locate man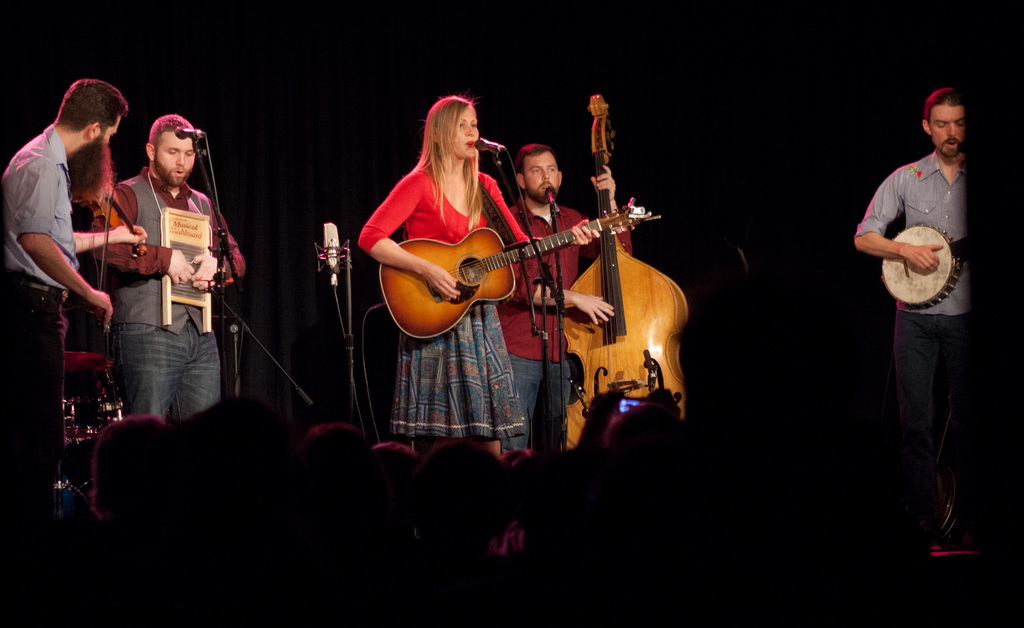
Rect(0, 76, 152, 503)
